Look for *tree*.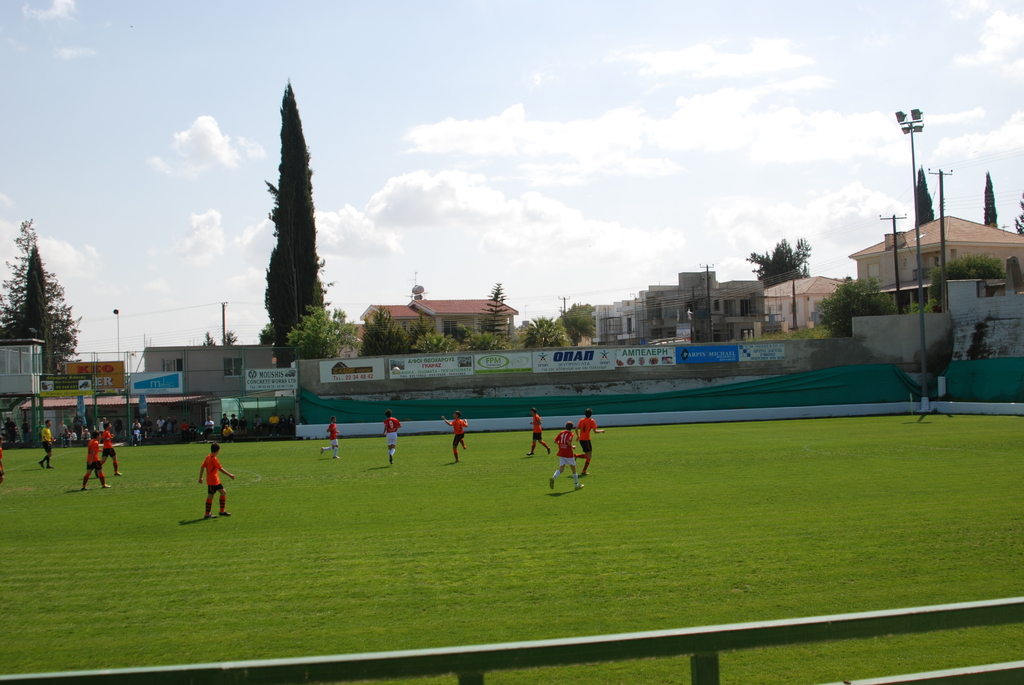
Found: (x1=554, y1=299, x2=598, y2=348).
